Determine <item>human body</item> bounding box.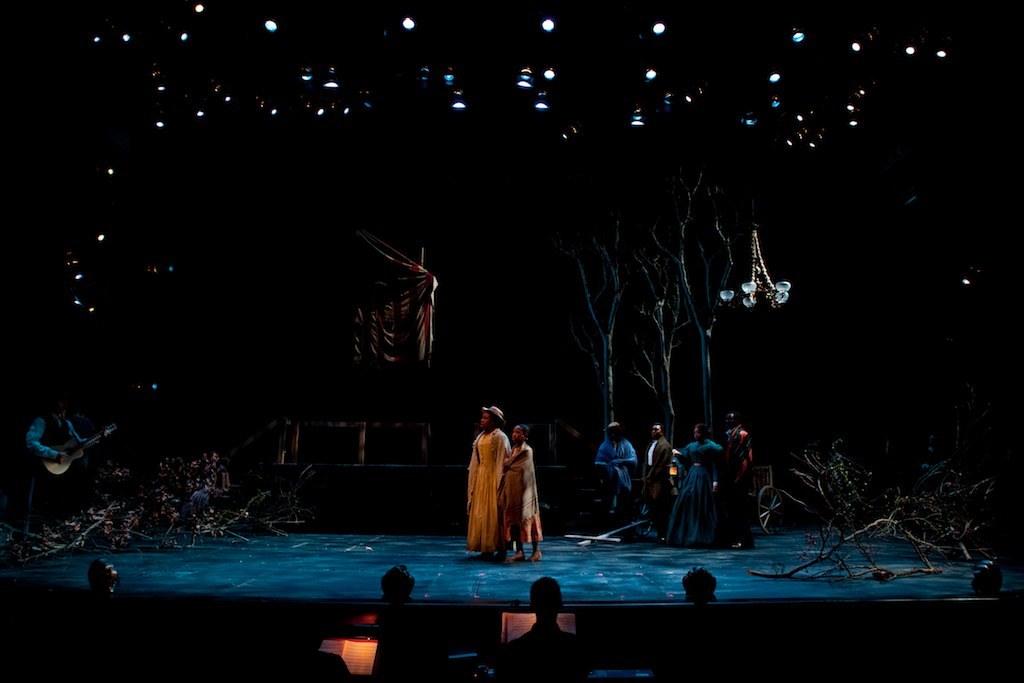
Determined: BBox(721, 407, 749, 544).
